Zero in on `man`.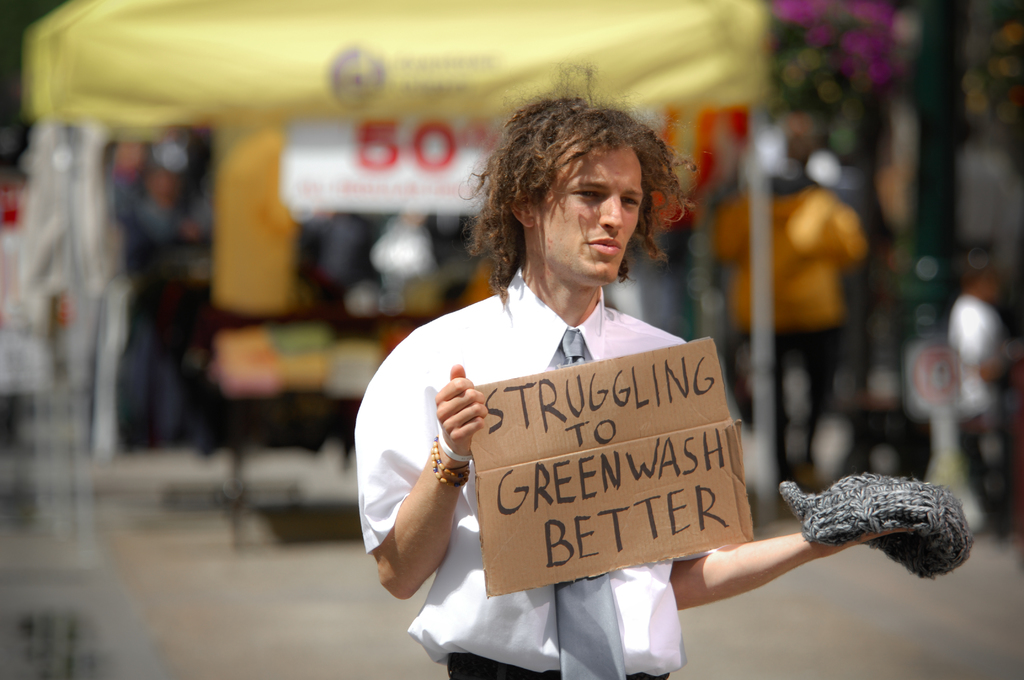
Zeroed in: BBox(213, 77, 794, 641).
